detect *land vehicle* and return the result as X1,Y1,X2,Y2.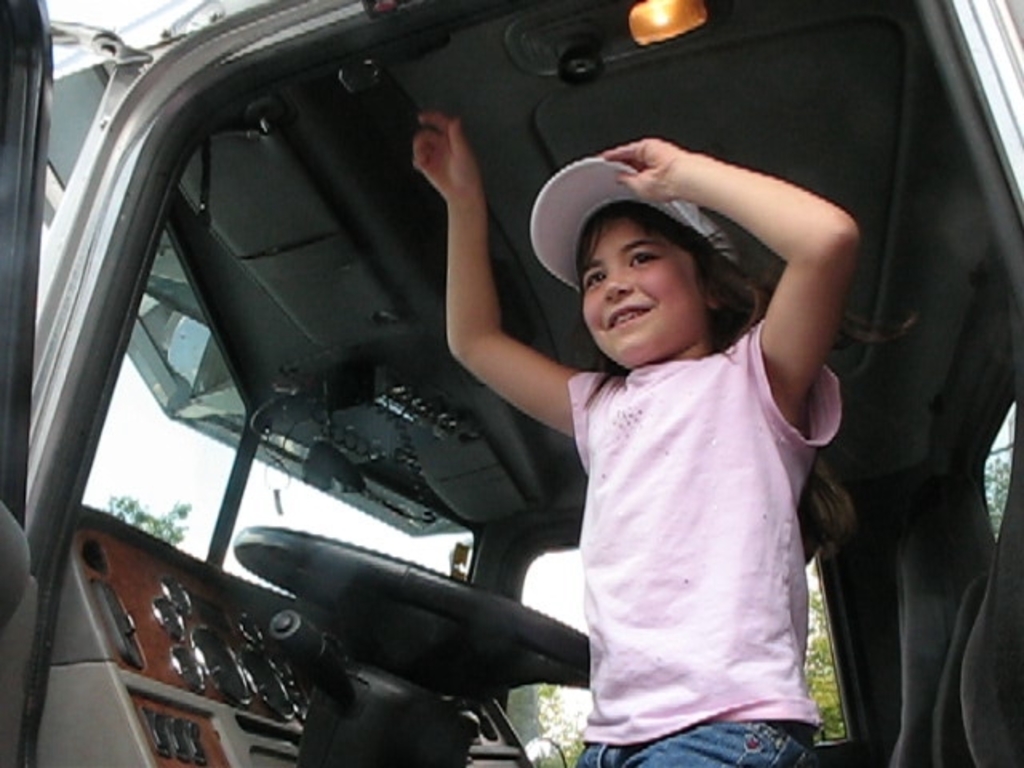
22,59,893,757.
